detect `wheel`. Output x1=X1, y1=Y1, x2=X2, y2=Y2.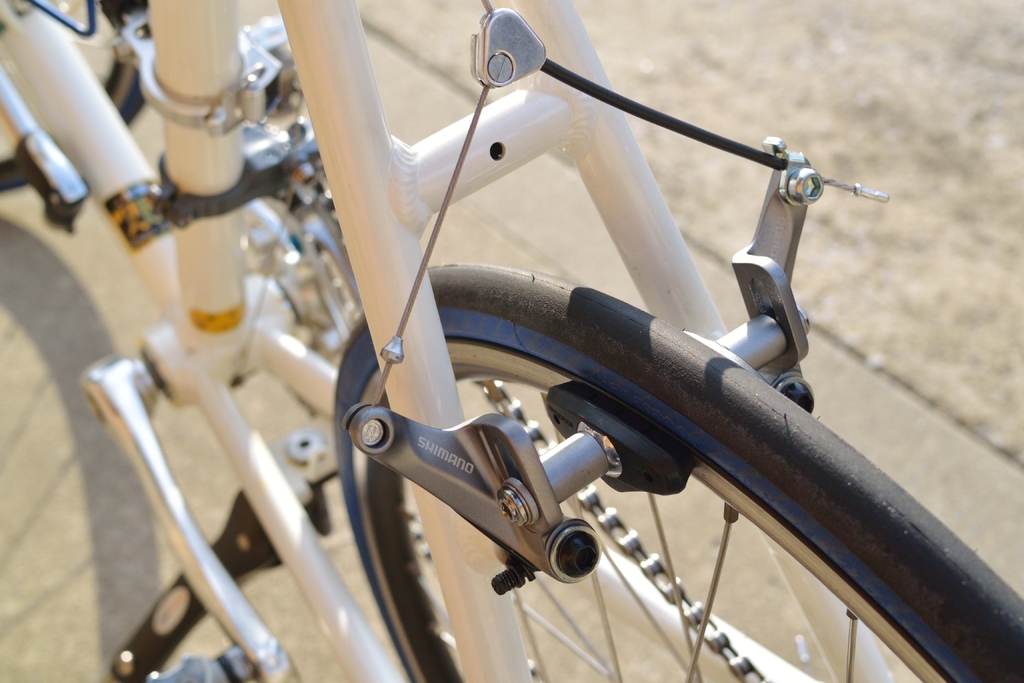
x1=244, y1=192, x2=366, y2=417.
